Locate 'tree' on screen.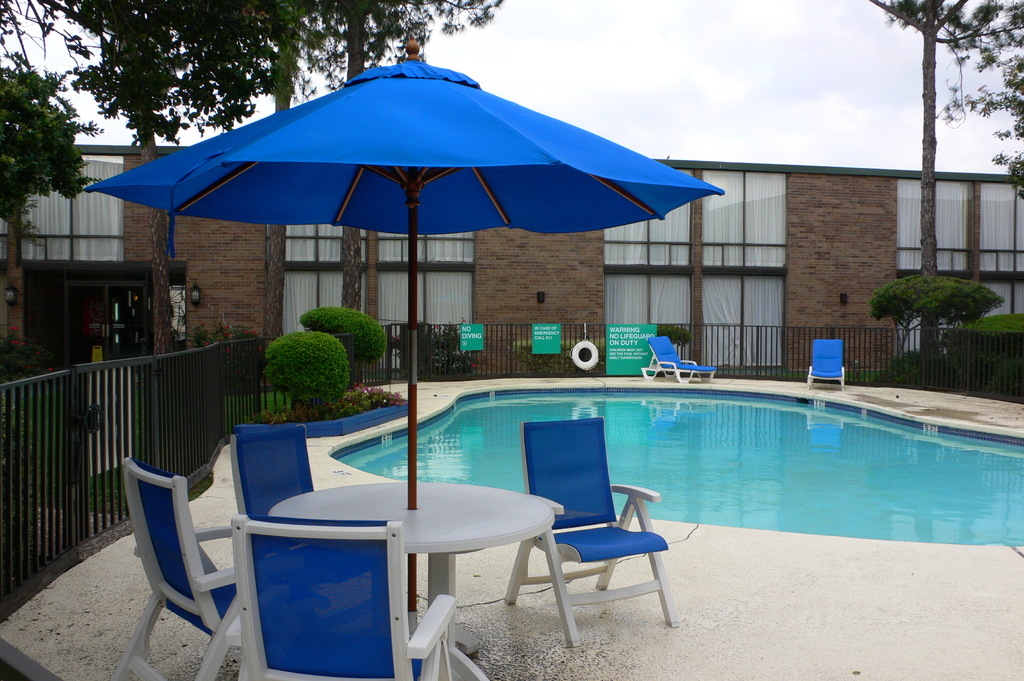
On screen at 0/0/290/353.
